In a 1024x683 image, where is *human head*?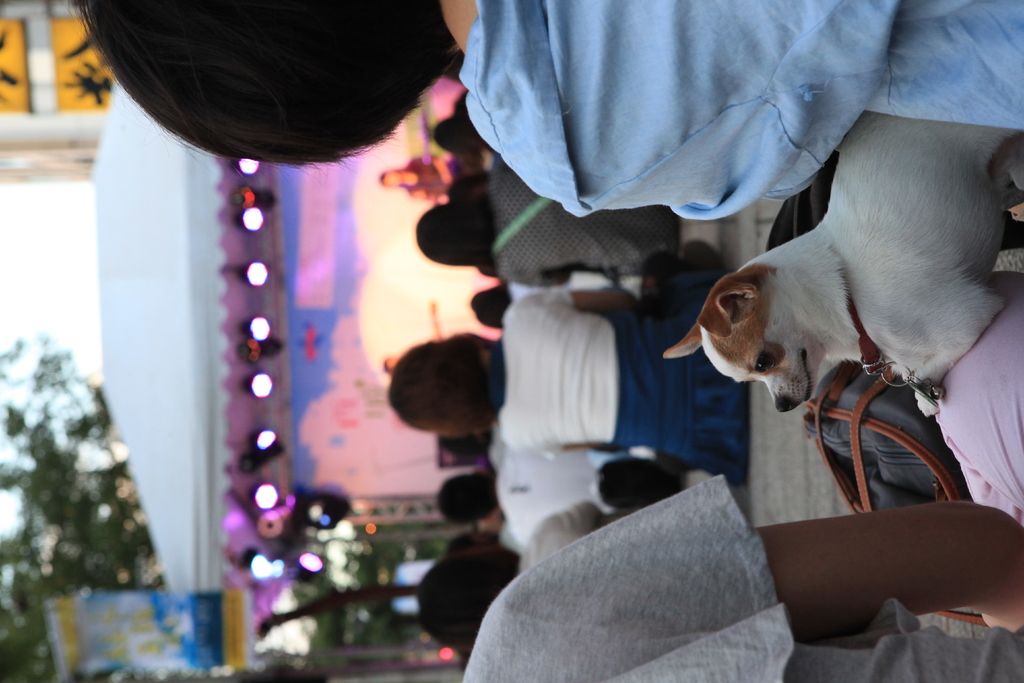
bbox(468, 286, 516, 324).
